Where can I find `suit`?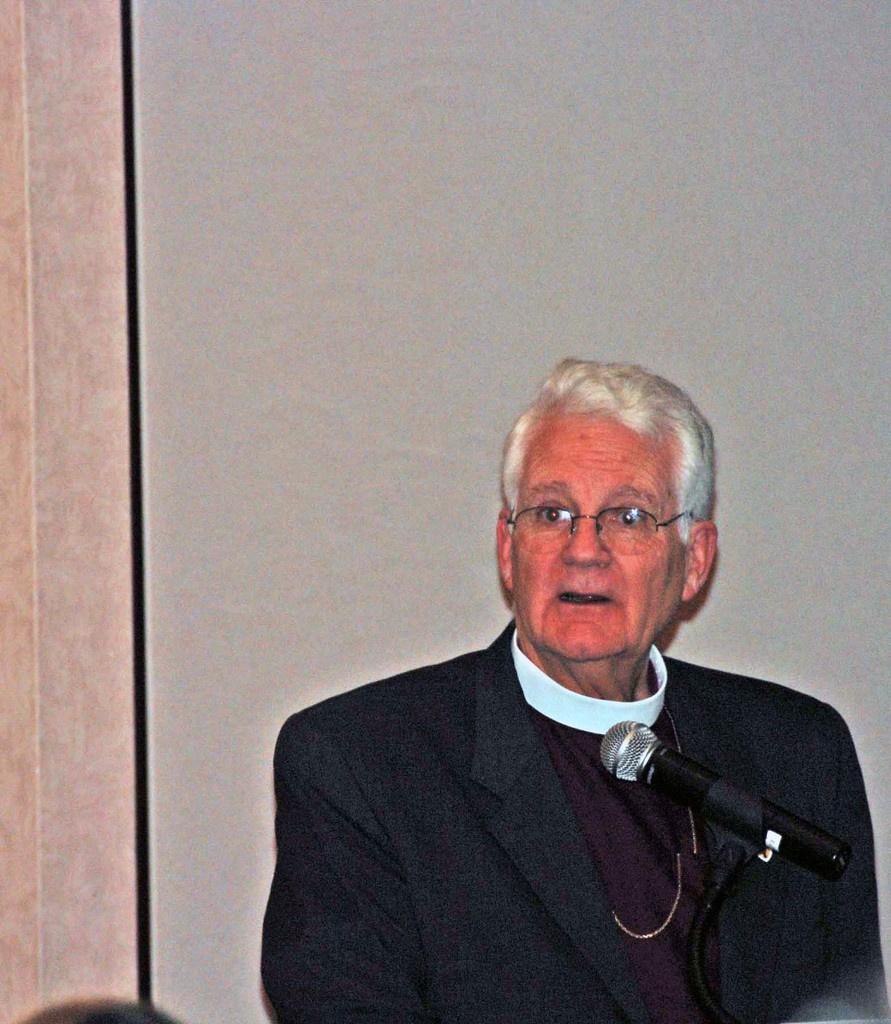
You can find it at crop(255, 535, 872, 1009).
